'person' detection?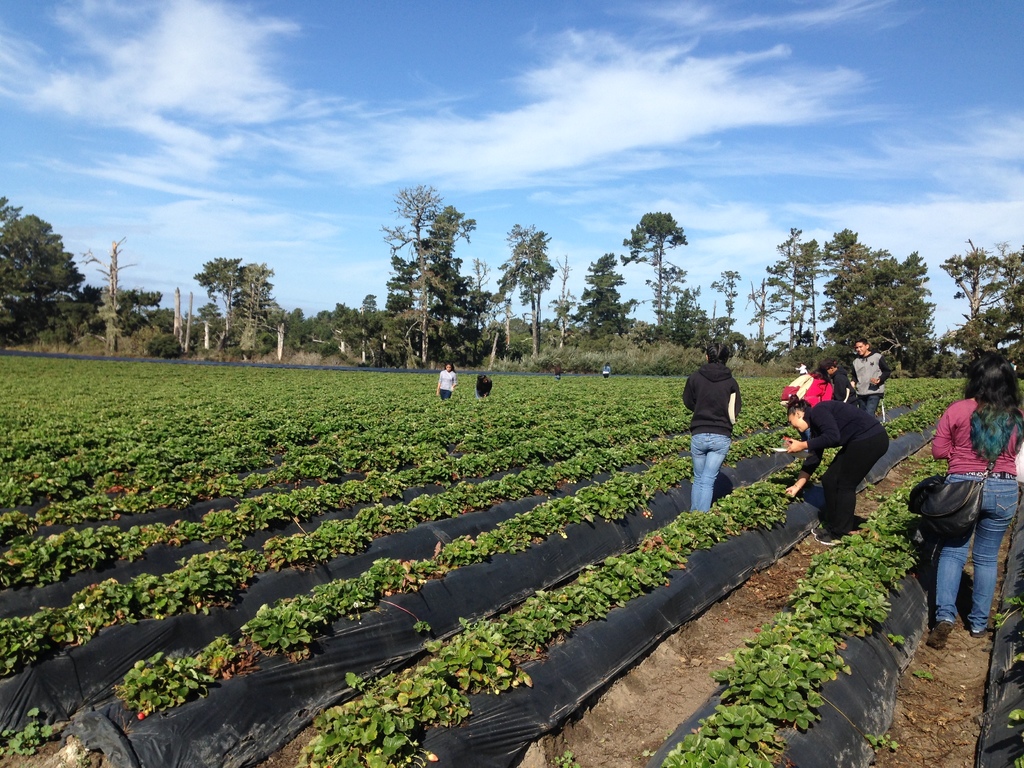
<bbox>779, 394, 890, 547</bbox>
